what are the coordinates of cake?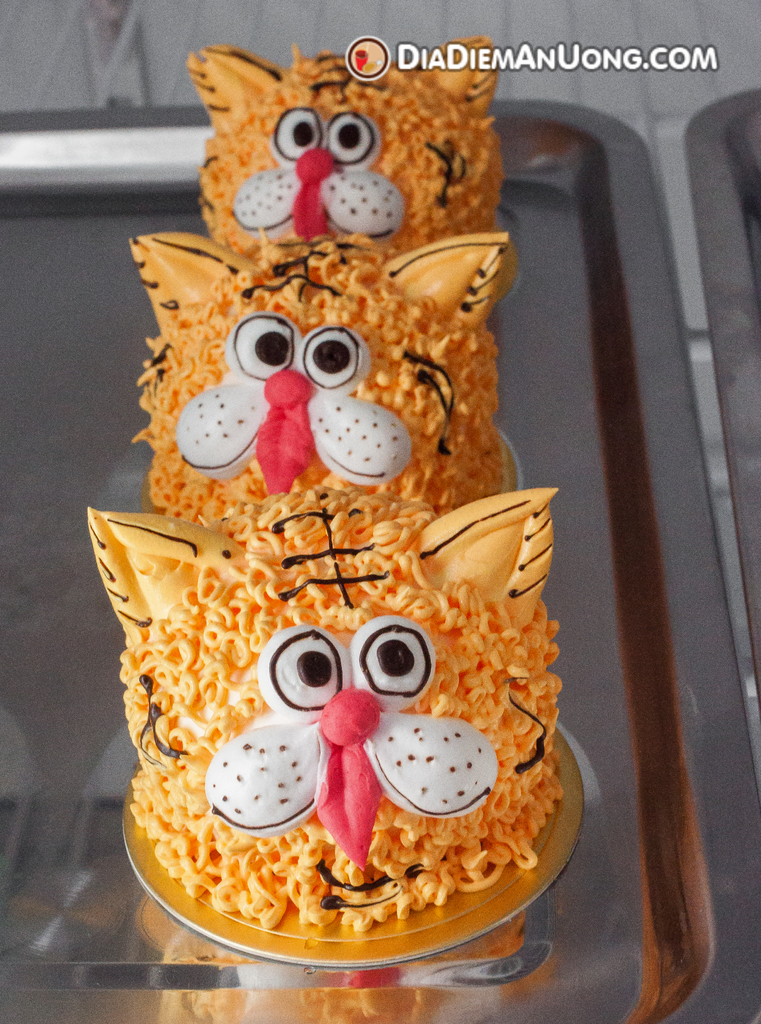
191,43,518,234.
